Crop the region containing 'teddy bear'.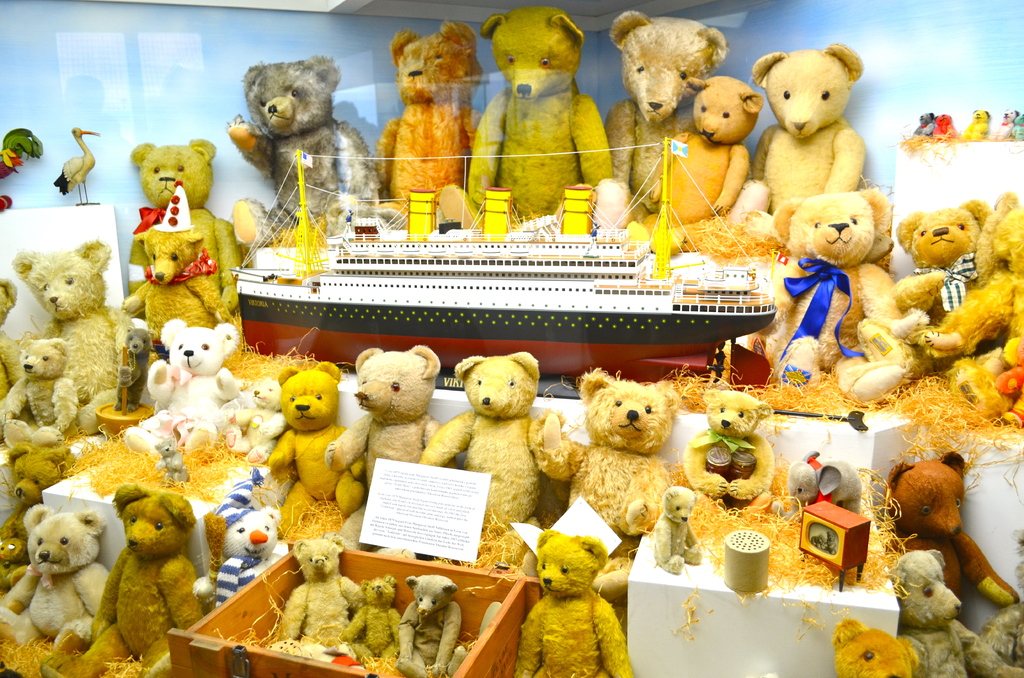
Crop region: [left=637, top=81, right=760, bottom=257].
